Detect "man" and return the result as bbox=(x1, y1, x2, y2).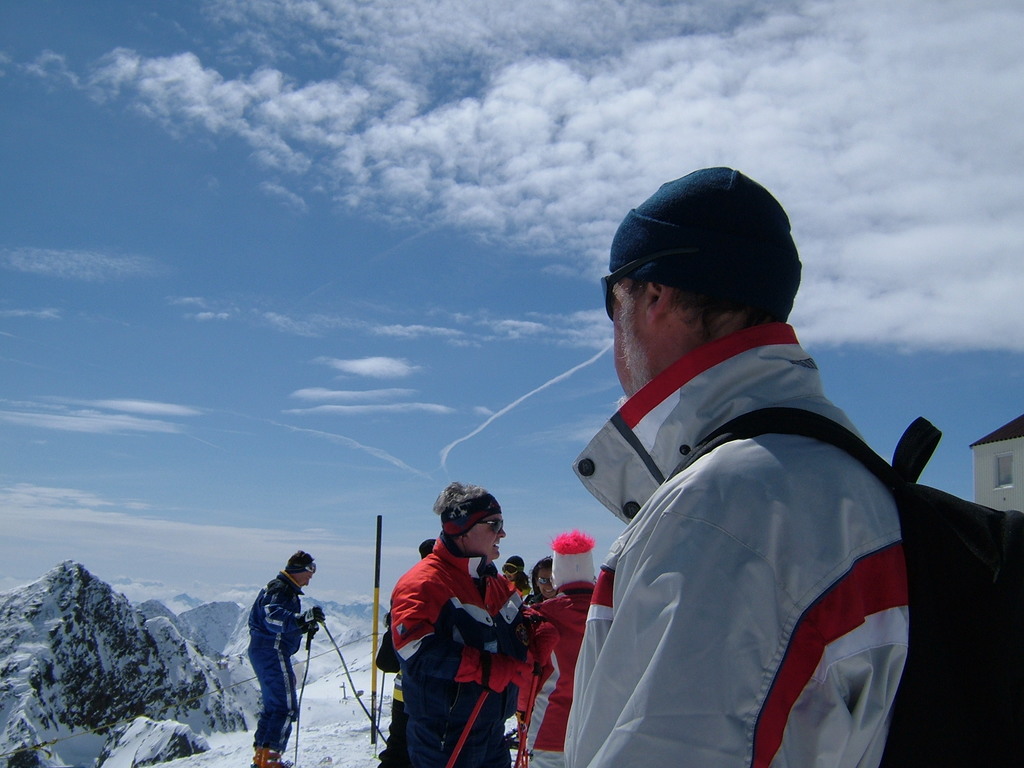
bbox=(388, 482, 559, 767).
